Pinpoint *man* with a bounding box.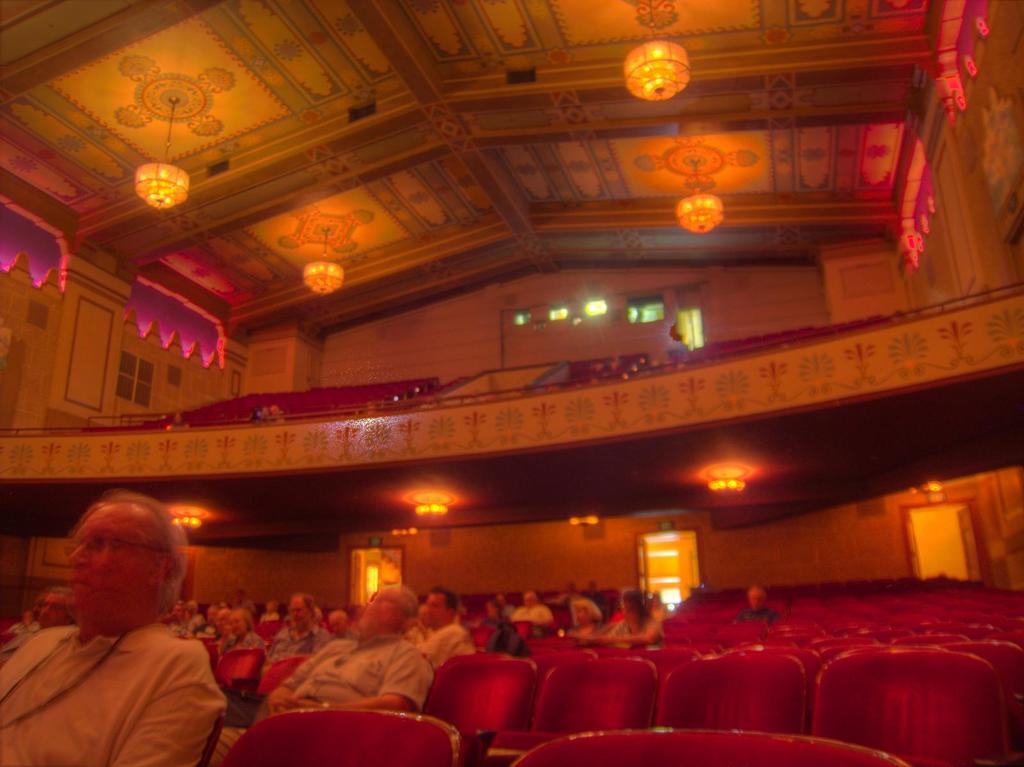
(x1=6, y1=507, x2=262, y2=766).
